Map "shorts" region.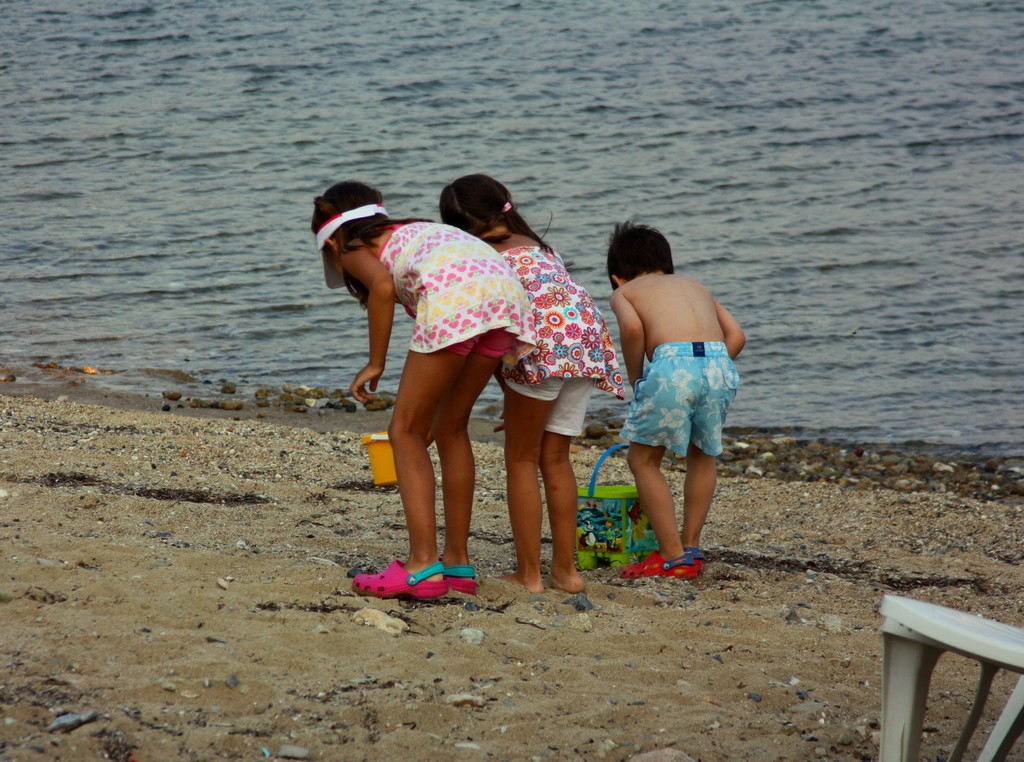
Mapped to {"x1": 640, "y1": 364, "x2": 735, "y2": 464}.
